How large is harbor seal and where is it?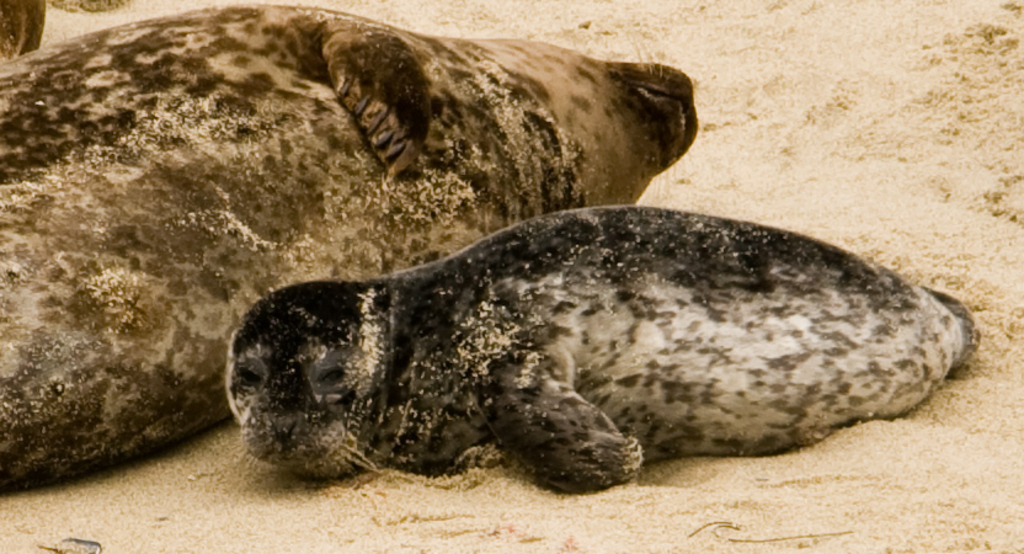
Bounding box: [left=224, top=207, right=981, bottom=494].
